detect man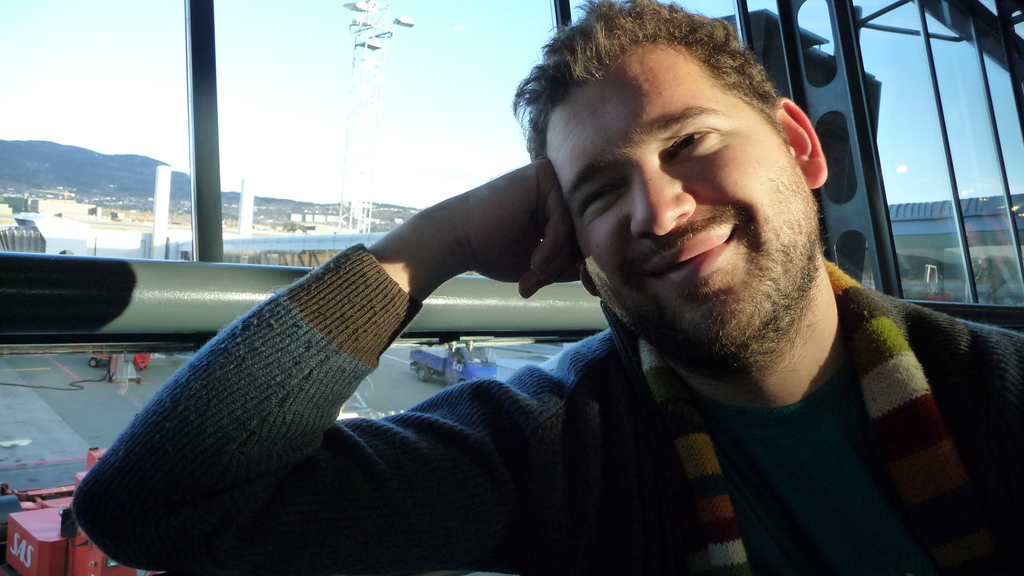
l=102, t=21, r=1023, b=575
